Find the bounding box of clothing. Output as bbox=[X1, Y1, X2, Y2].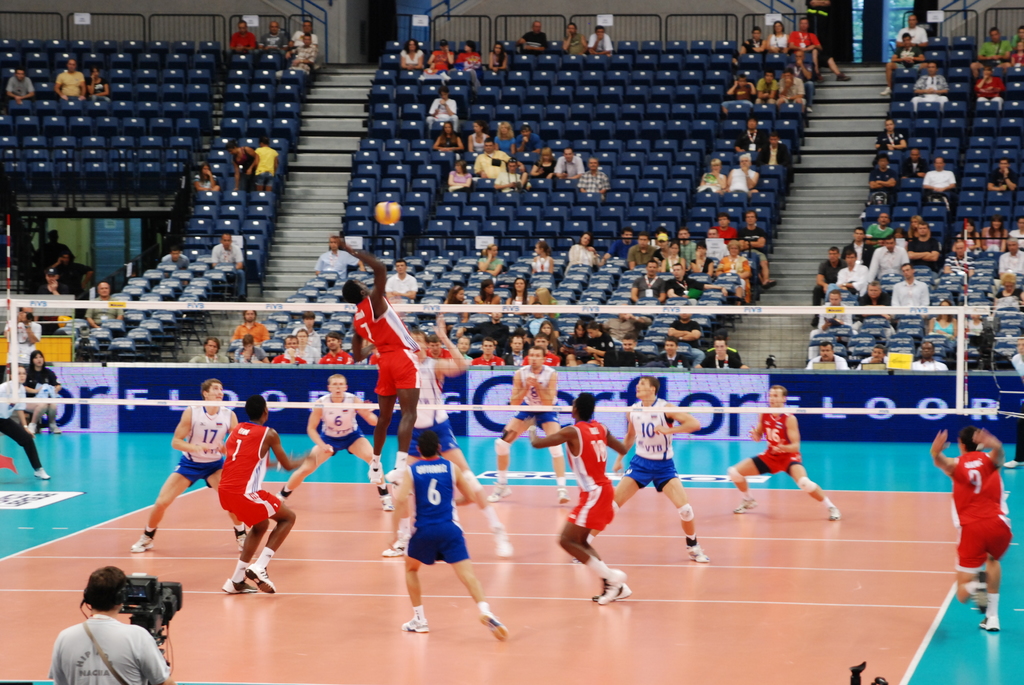
bbox=[924, 167, 955, 184].
